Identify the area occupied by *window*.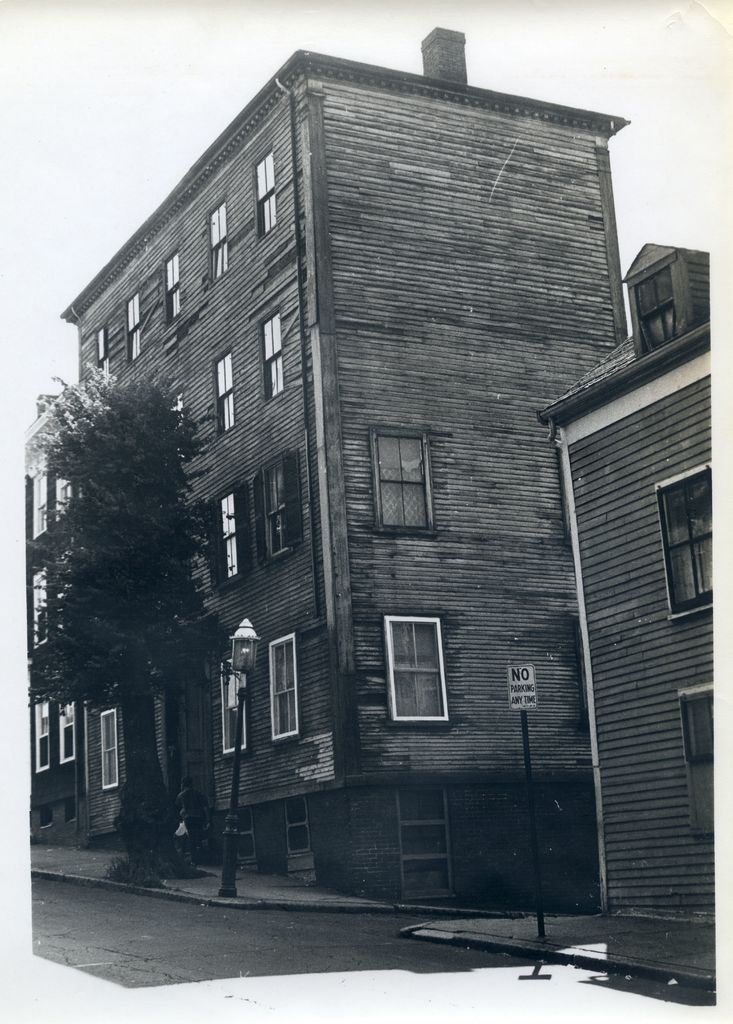
Area: BBox(206, 204, 226, 276).
